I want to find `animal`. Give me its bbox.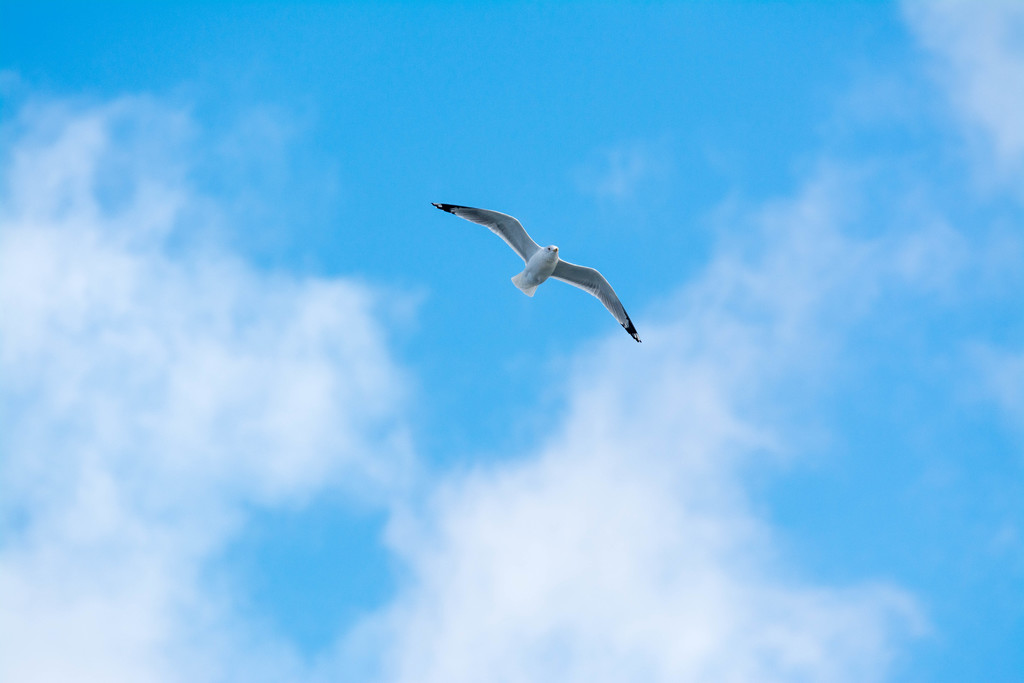
l=431, t=196, r=639, b=339.
